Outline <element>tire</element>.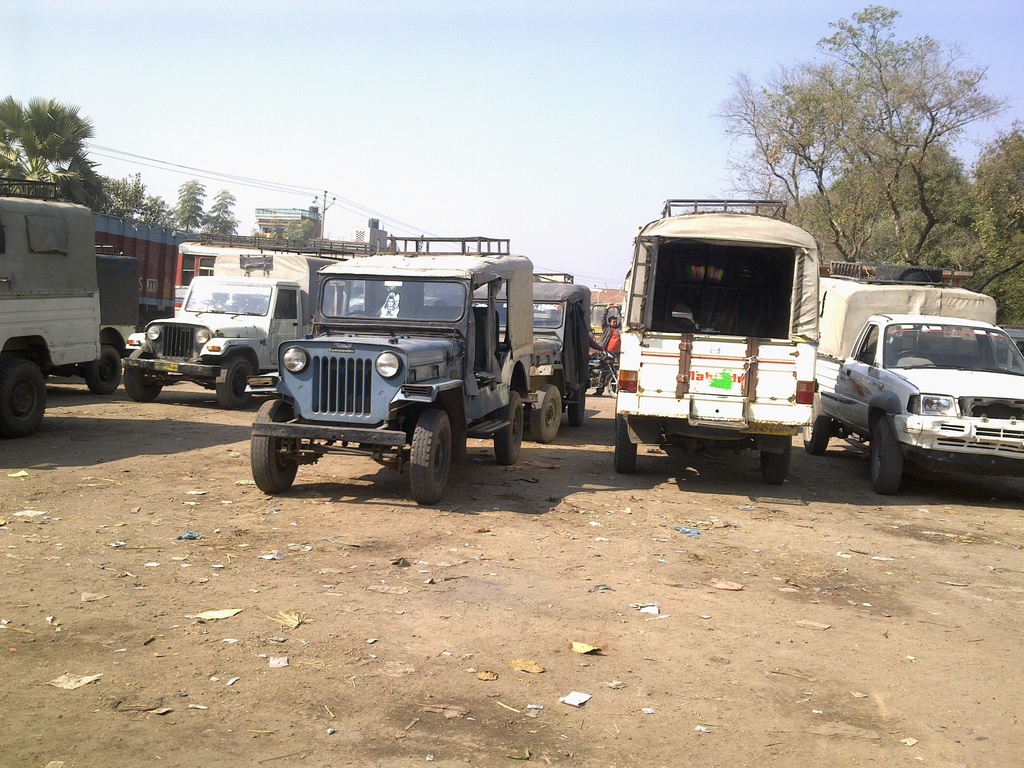
Outline: 612:414:640:477.
